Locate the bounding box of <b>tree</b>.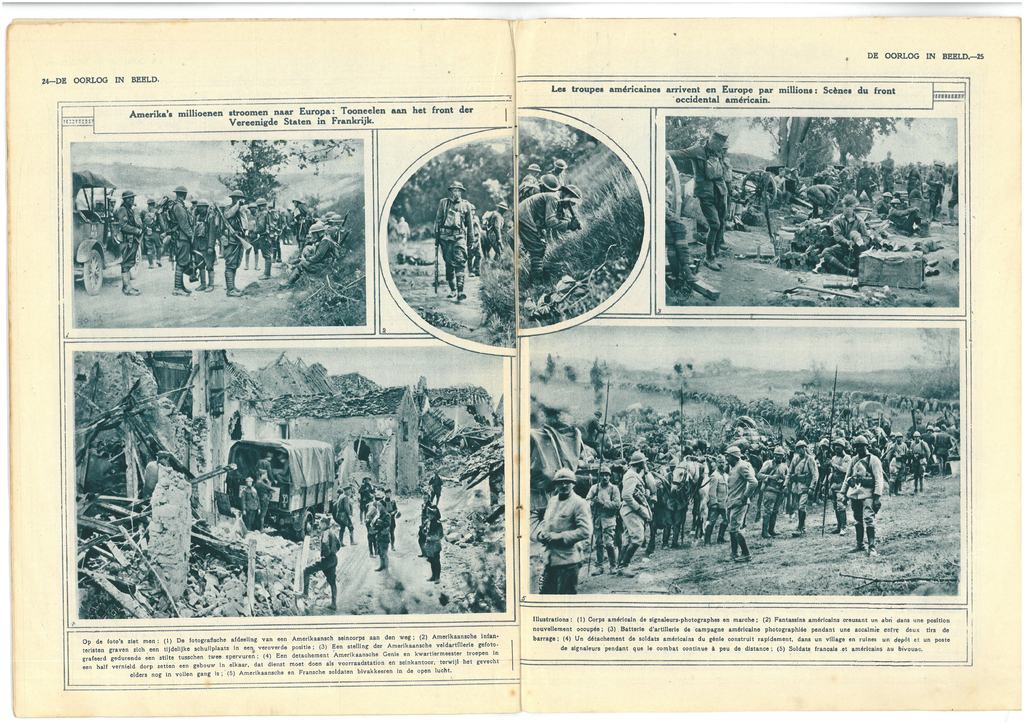
Bounding box: box(730, 111, 915, 180).
